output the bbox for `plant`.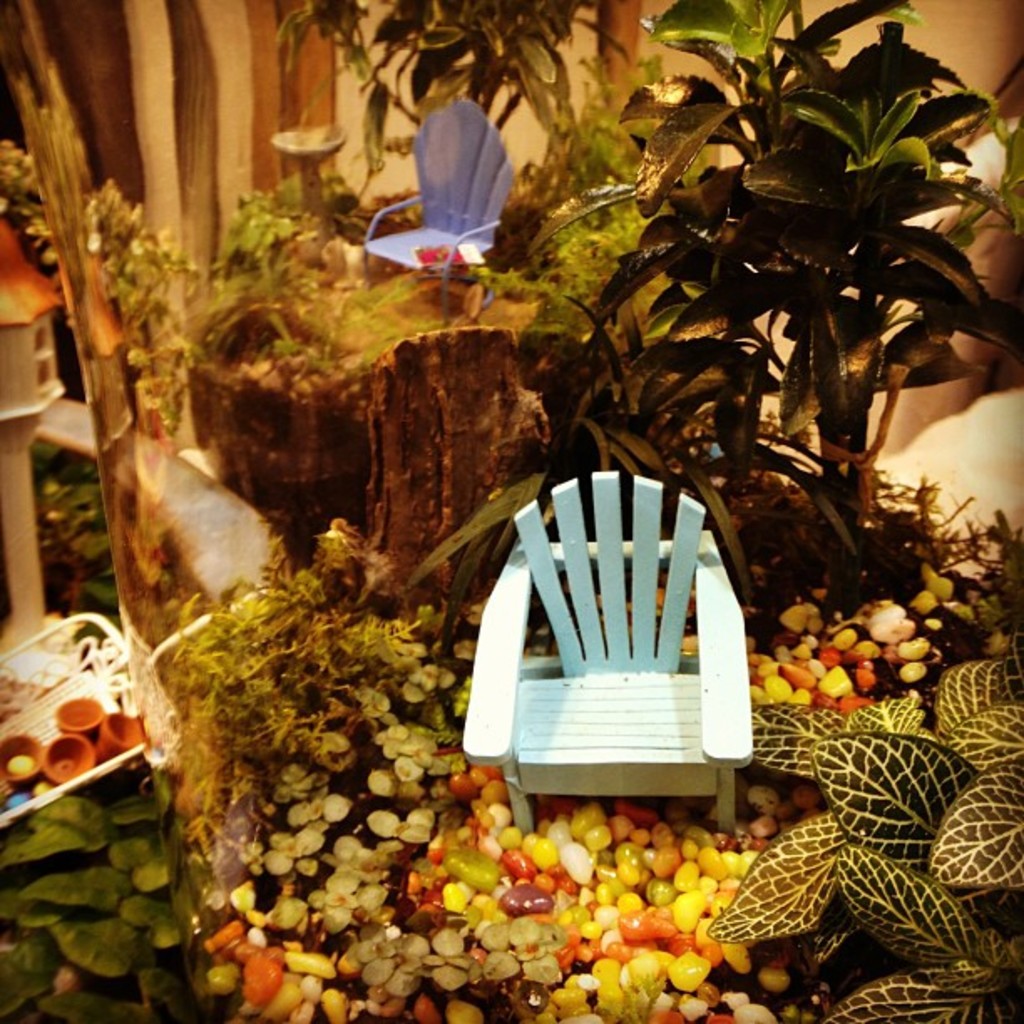
273, 0, 609, 229.
